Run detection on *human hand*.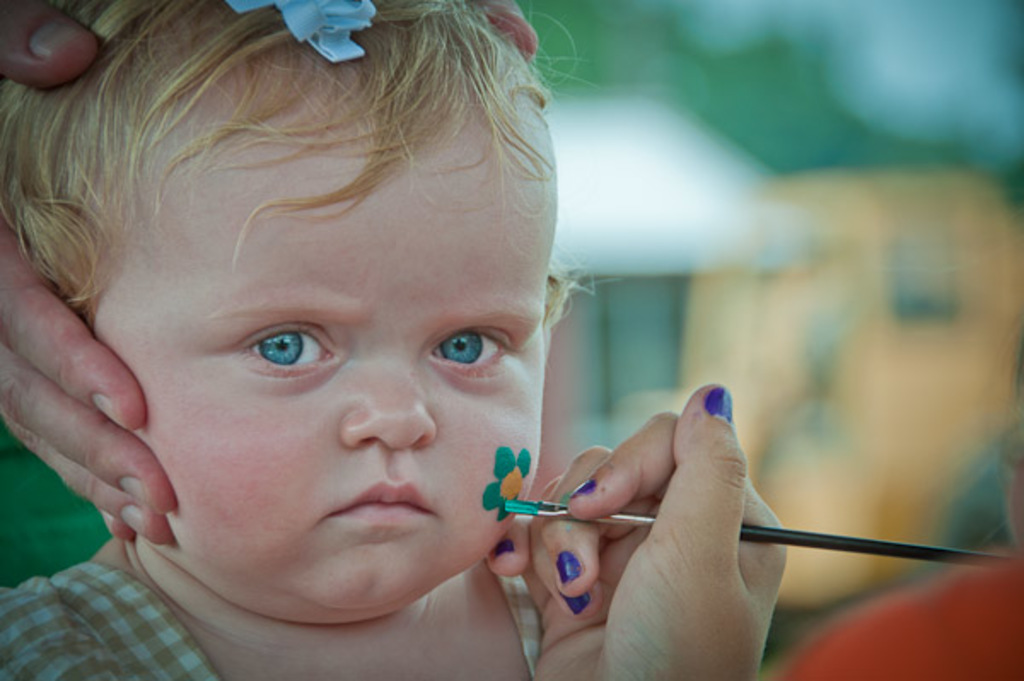
Result: select_region(536, 399, 840, 662).
